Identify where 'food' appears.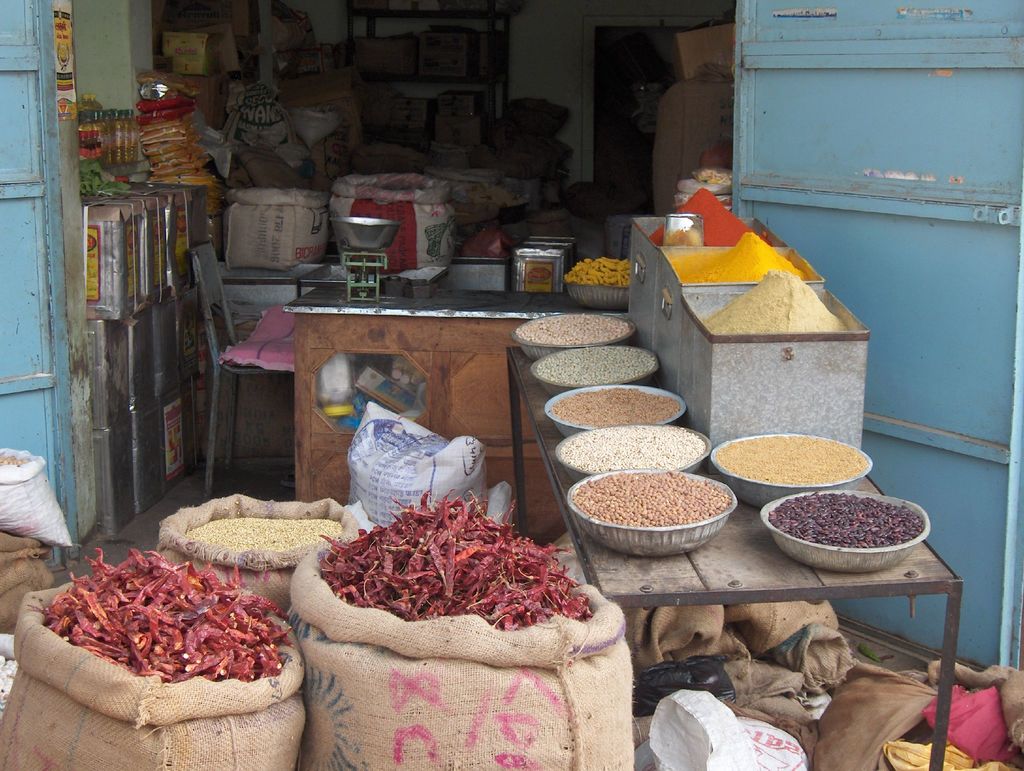
Appears at (550,382,682,428).
